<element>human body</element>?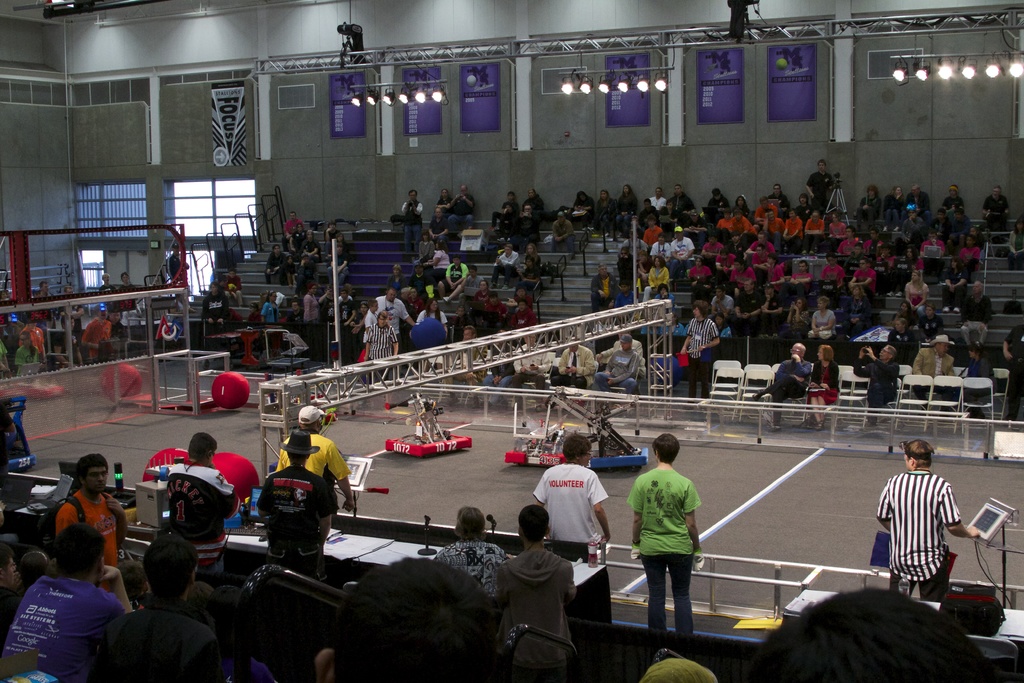
[left=963, top=281, right=992, bottom=349]
